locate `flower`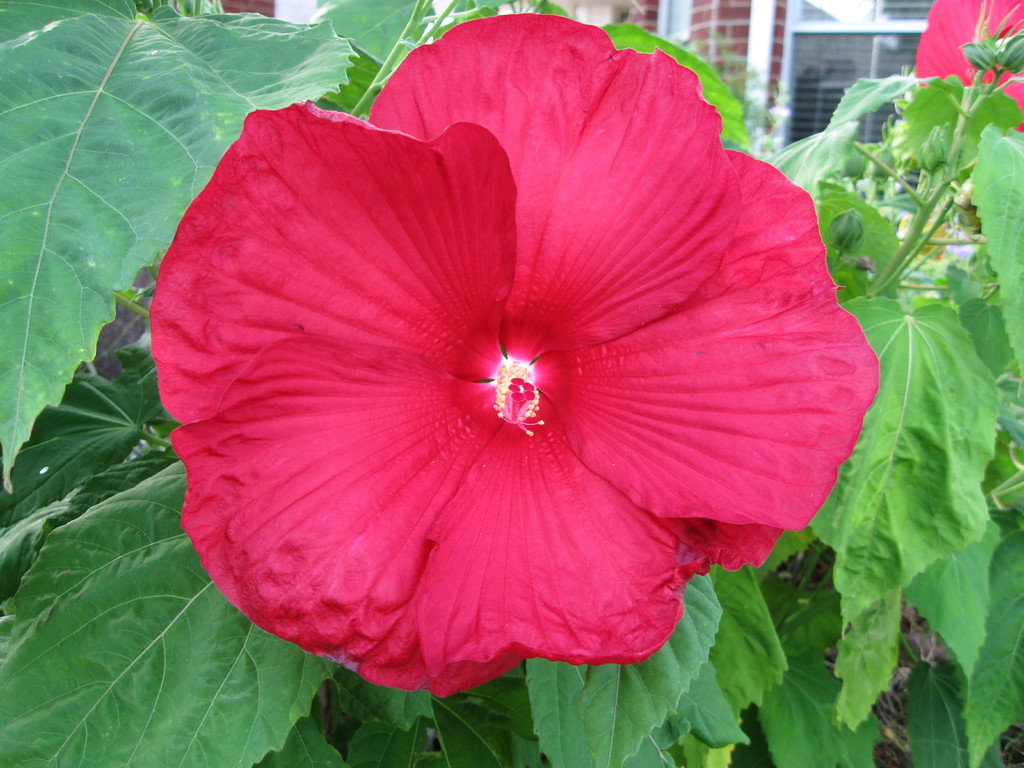
<box>136,67,836,707</box>
